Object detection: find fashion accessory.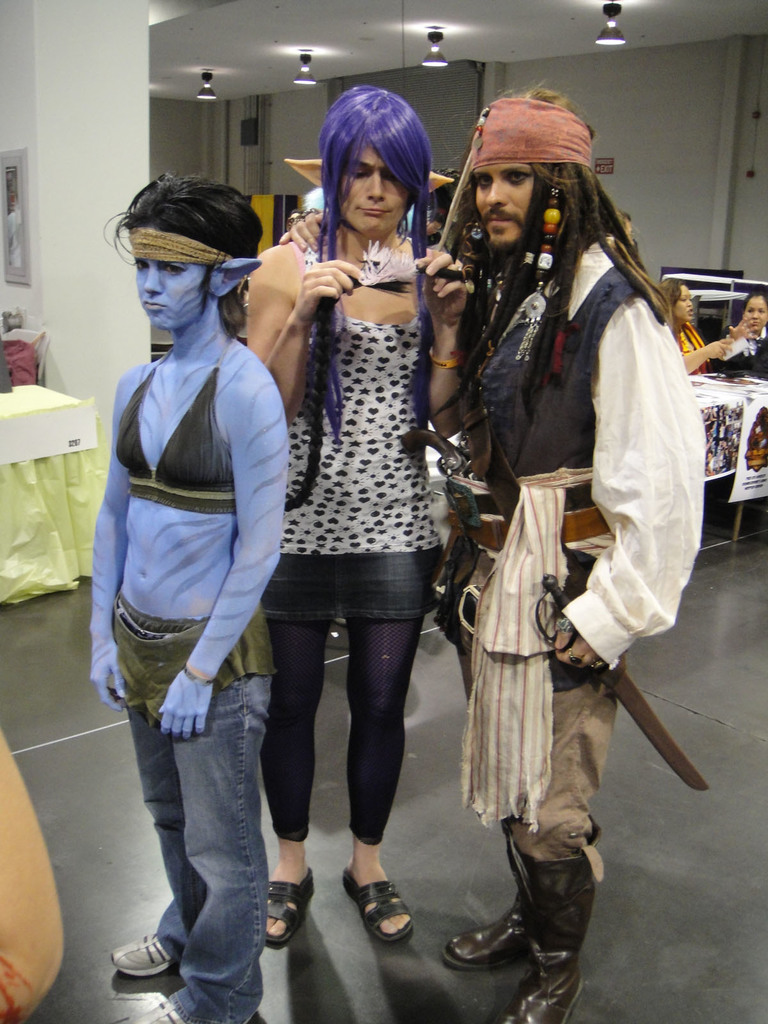
select_region(124, 223, 239, 274).
